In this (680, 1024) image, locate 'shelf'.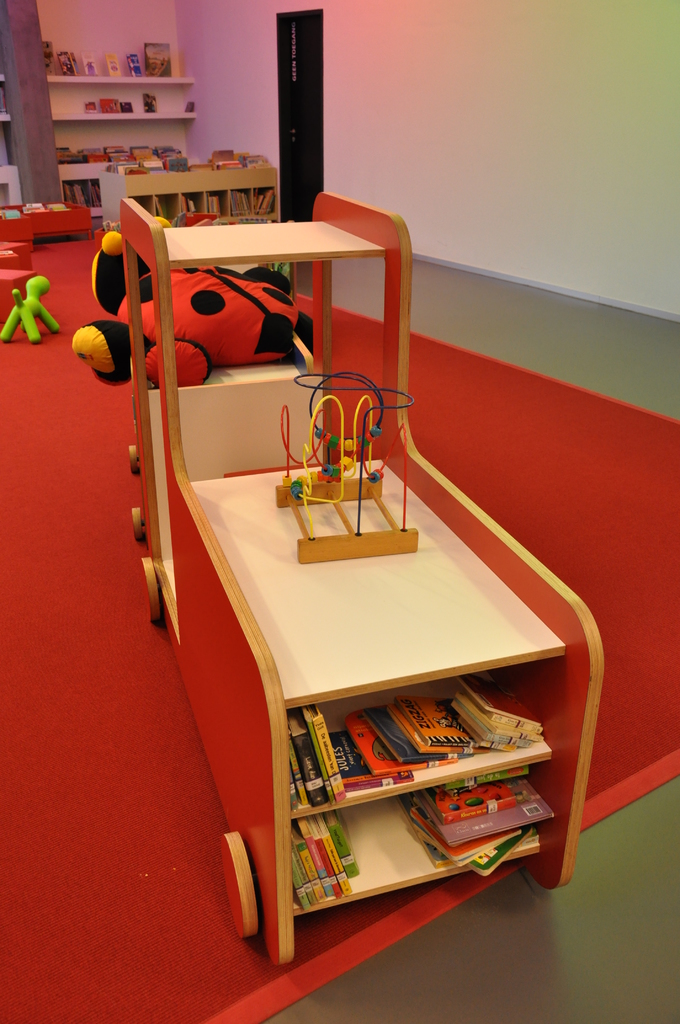
Bounding box: box=[219, 609, 581, 933].
